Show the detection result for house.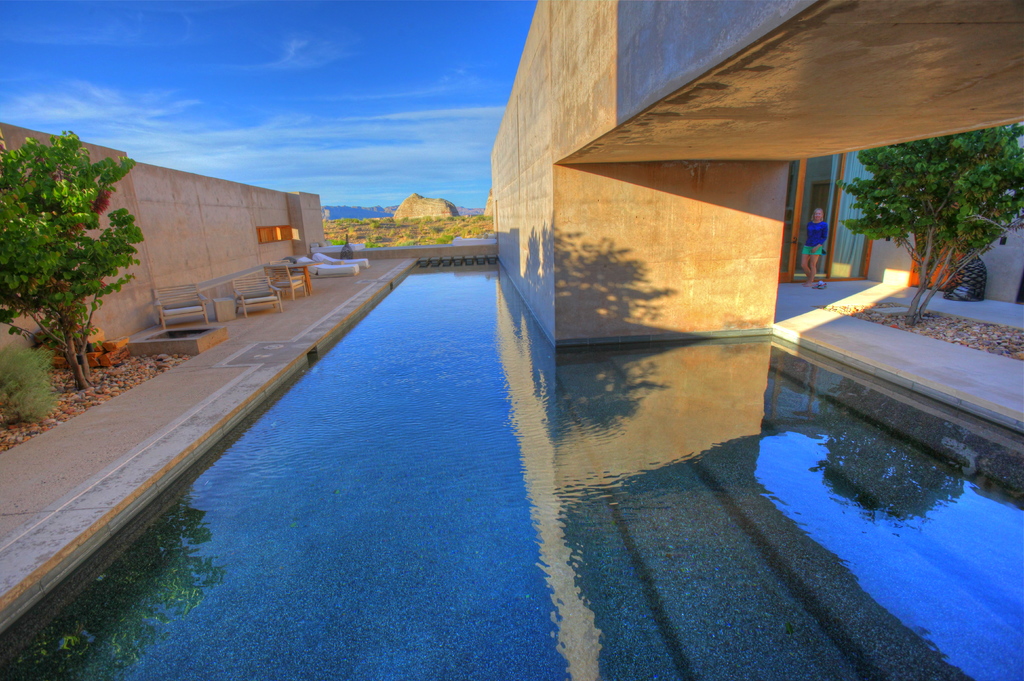
492 0 1023 439.
